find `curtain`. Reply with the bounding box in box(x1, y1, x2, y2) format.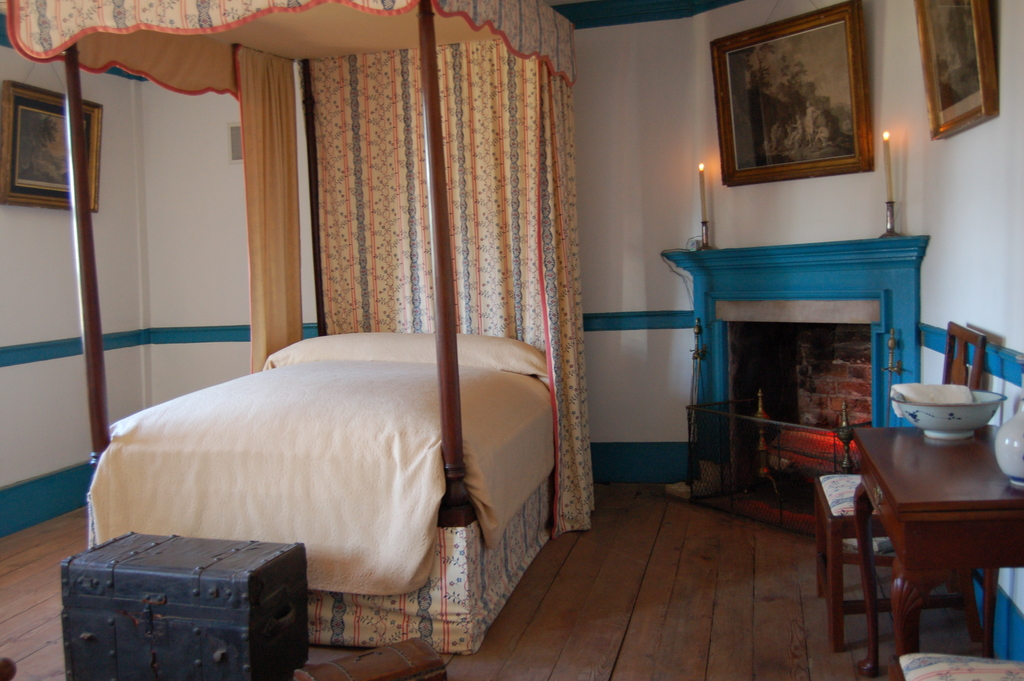
box(237, 56, 307, 378).
